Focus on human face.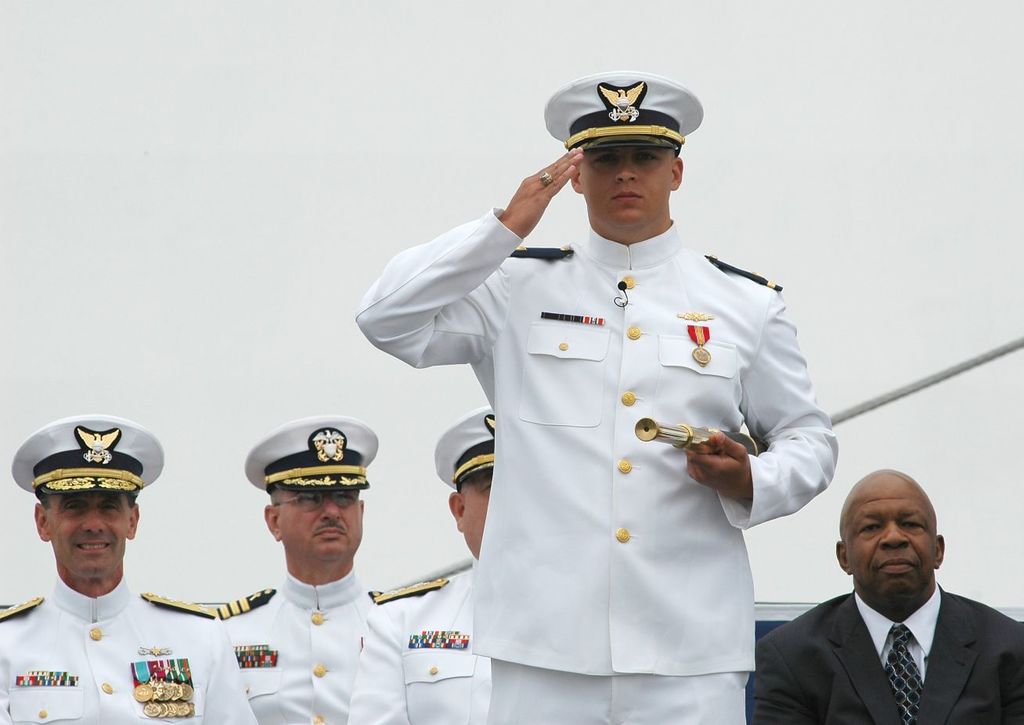
Focused at x1=278 y1=482 x2=367 y2=561.
